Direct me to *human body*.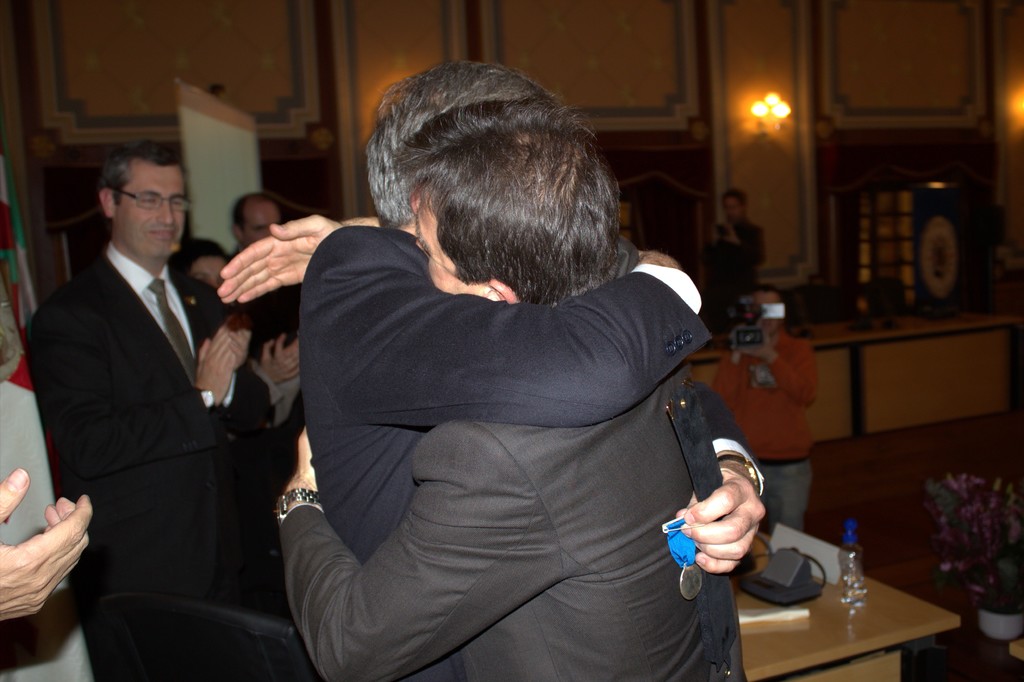
Direction: (713,291,822,517).
